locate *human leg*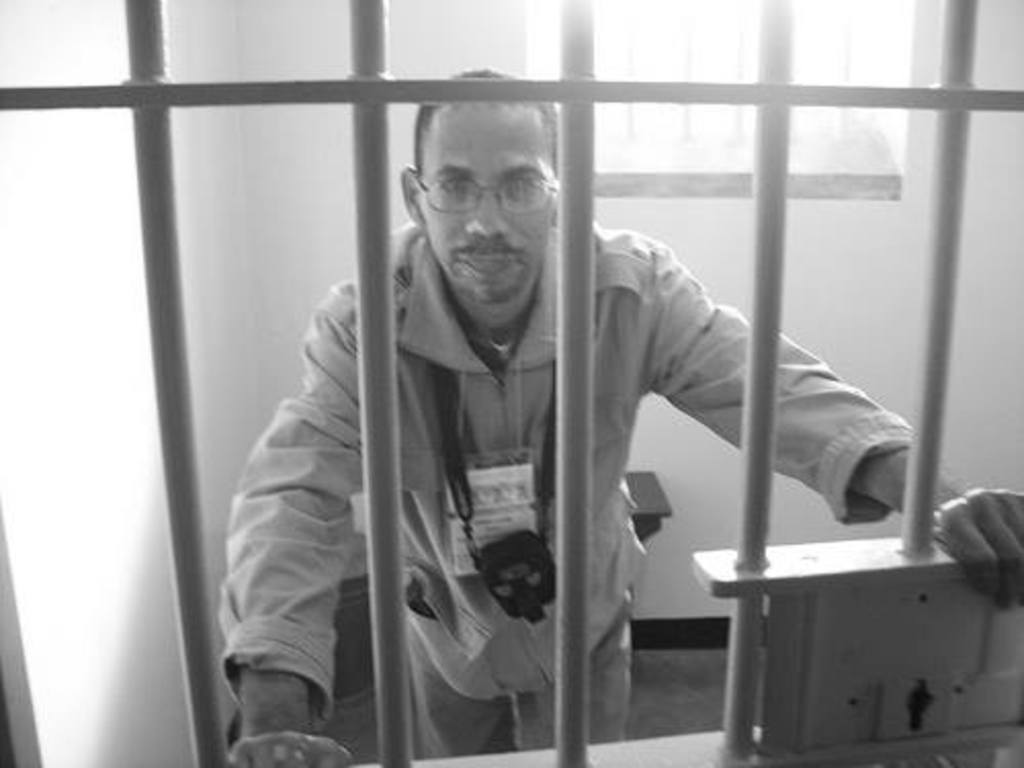
x1=518 y1=584 x2=639 y2=752
